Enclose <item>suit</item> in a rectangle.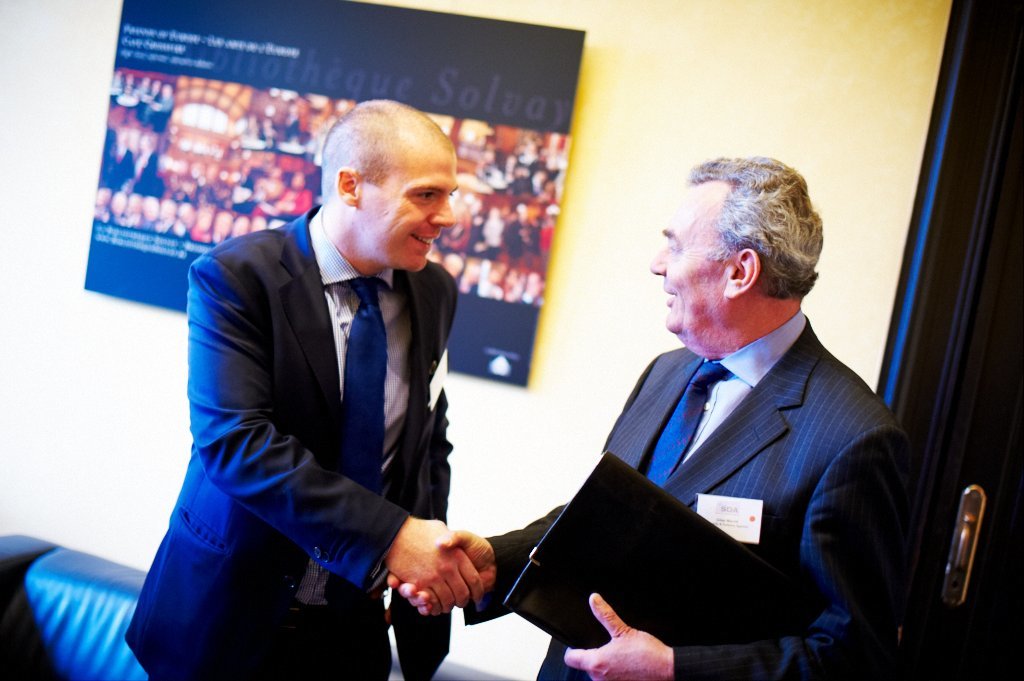
box(124, 206, 454, 680).
